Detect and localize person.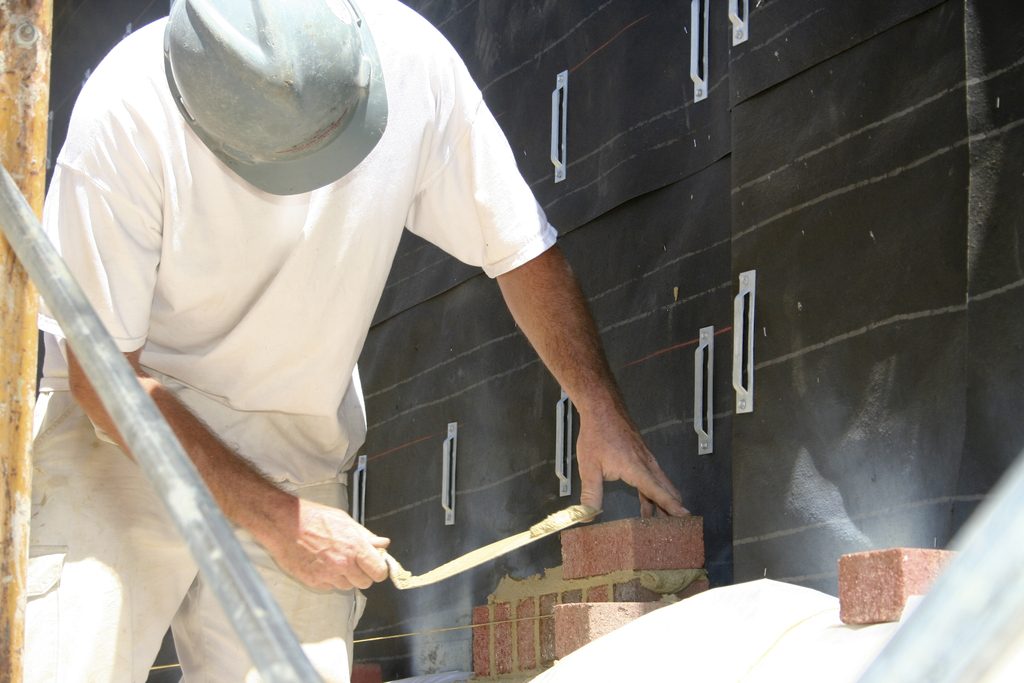
Localized at detection(23, 0, 690, 682).
